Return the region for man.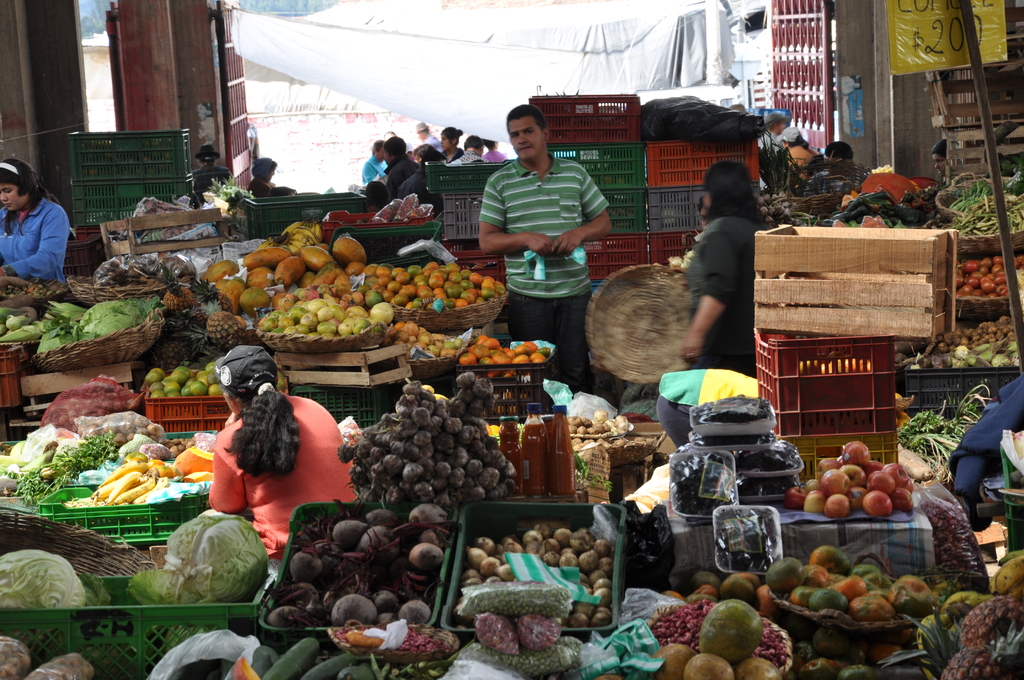
detection(449, 138, 492, 163).
